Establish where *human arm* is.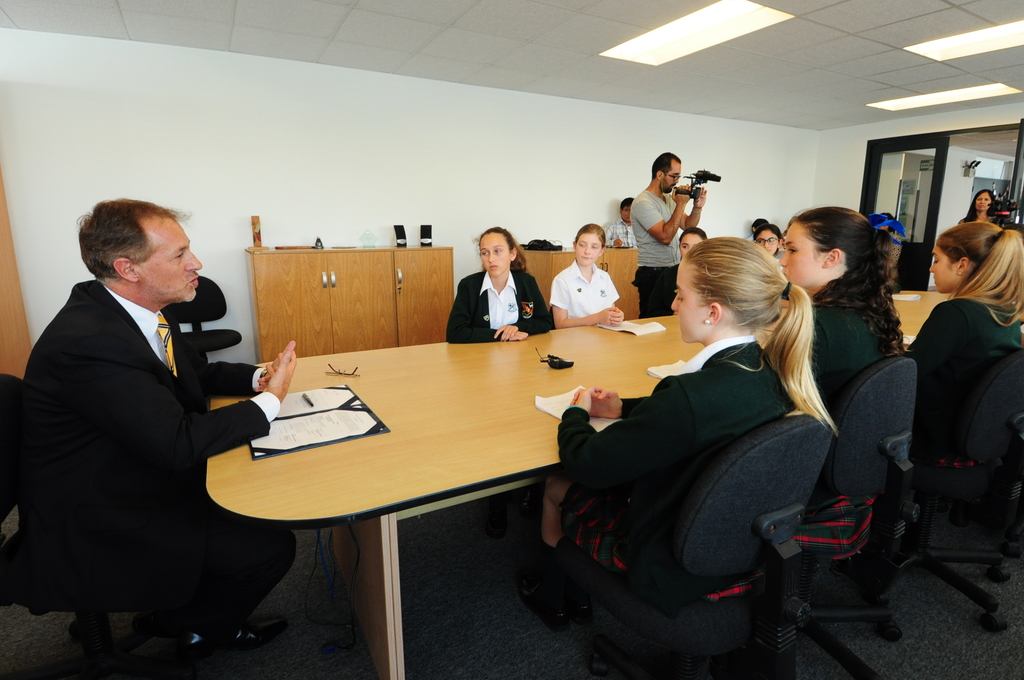
Established at bbox=(40, 346, 298, 476).
